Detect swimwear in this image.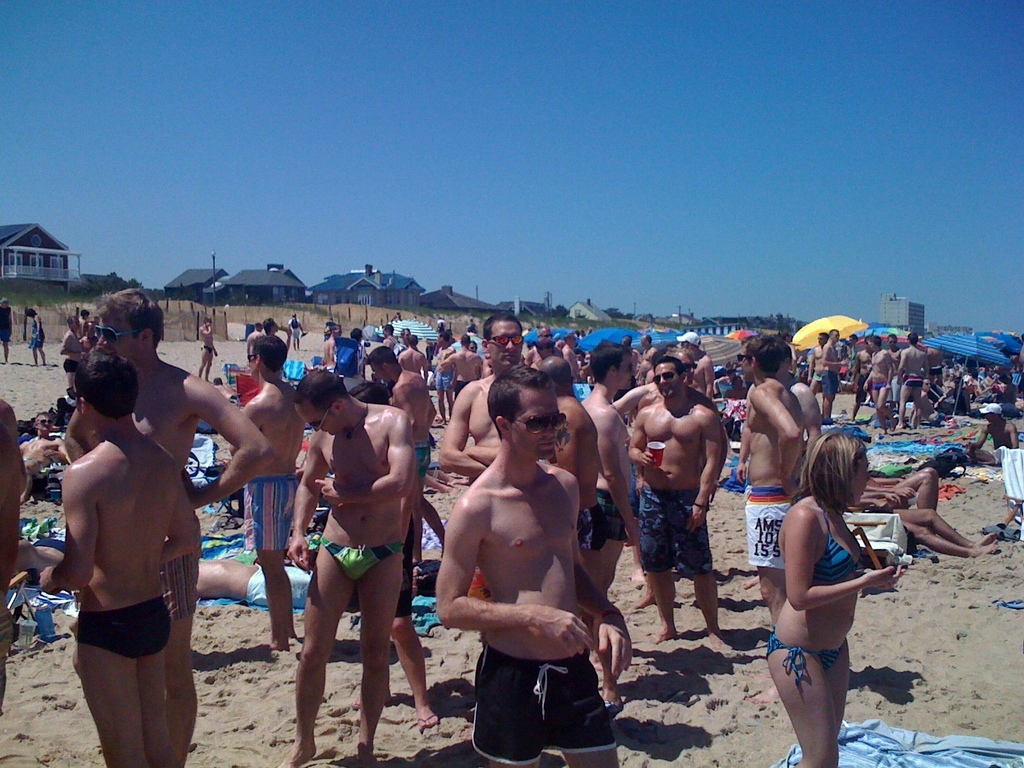
Detection: (336, 338, 361, 378).
